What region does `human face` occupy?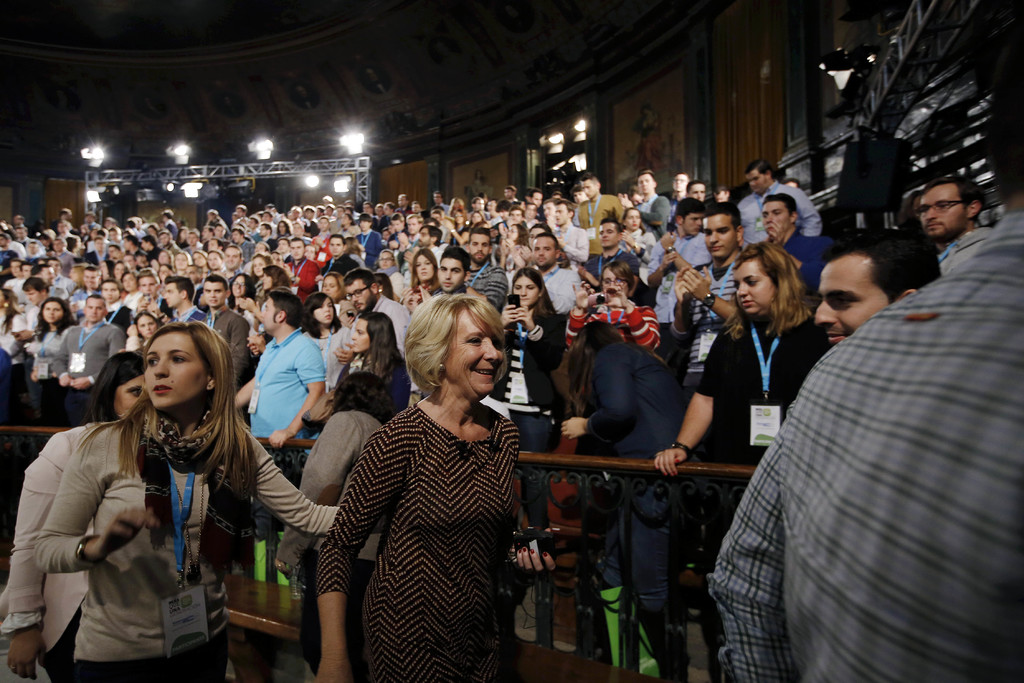
<box>158,263,170,282</box>.
